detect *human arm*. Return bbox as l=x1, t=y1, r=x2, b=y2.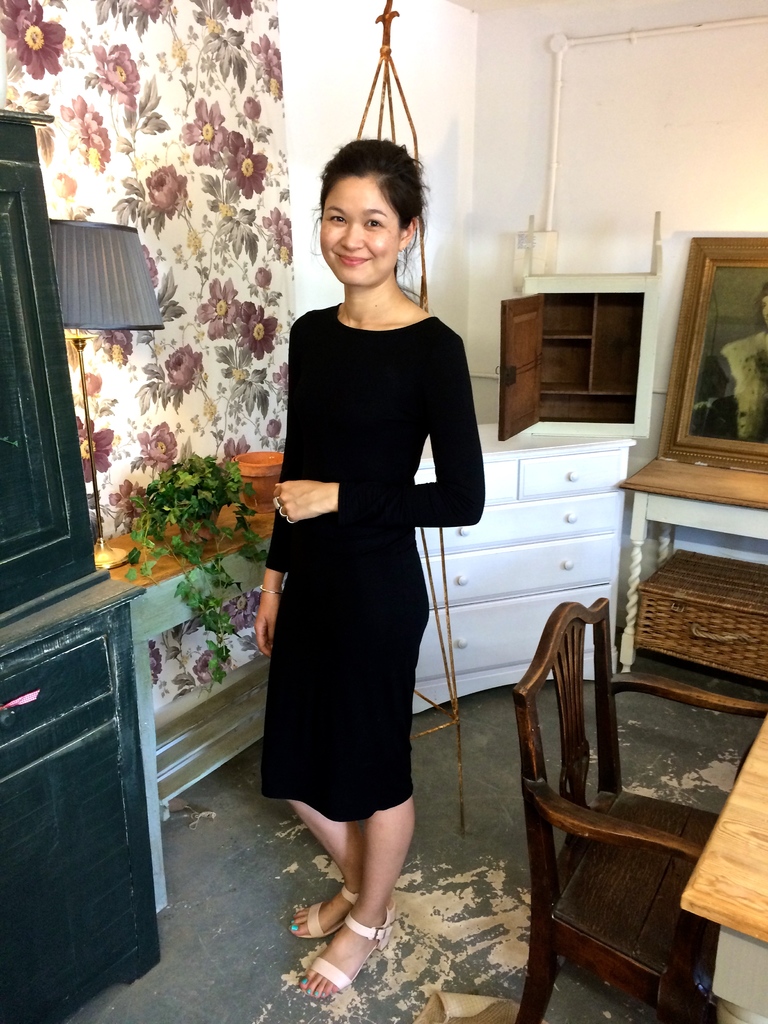
l=250, t=511, r=287, b=664.
